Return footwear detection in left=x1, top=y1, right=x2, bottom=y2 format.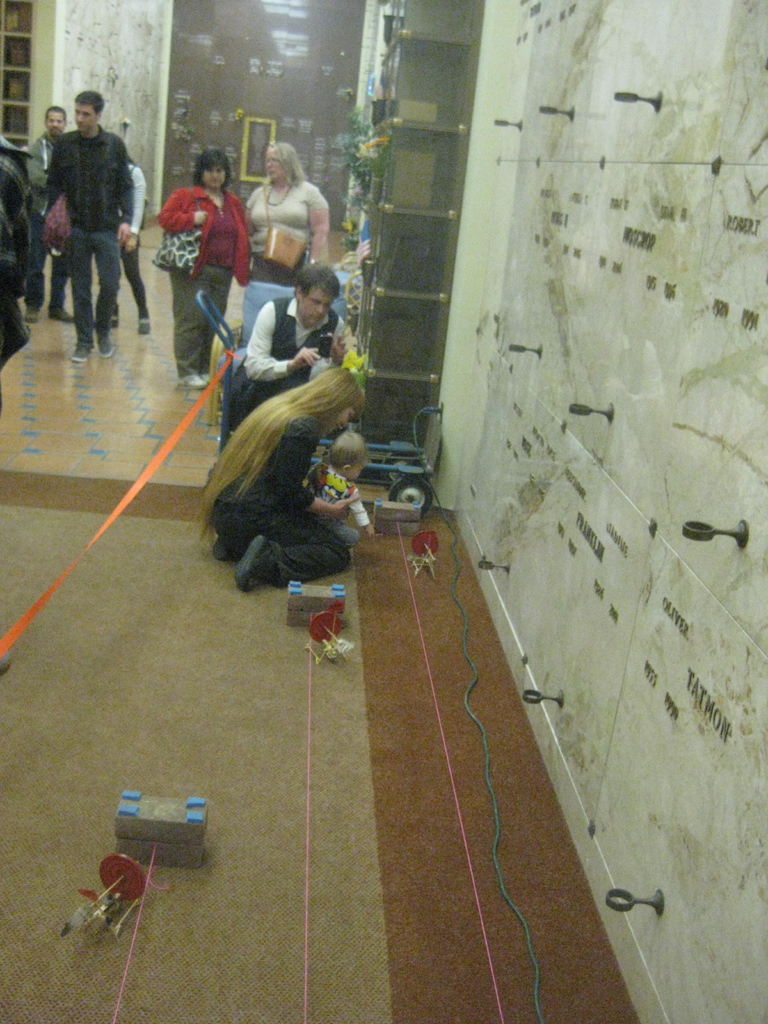
left=109, top=317, right=120, bottom=329.
